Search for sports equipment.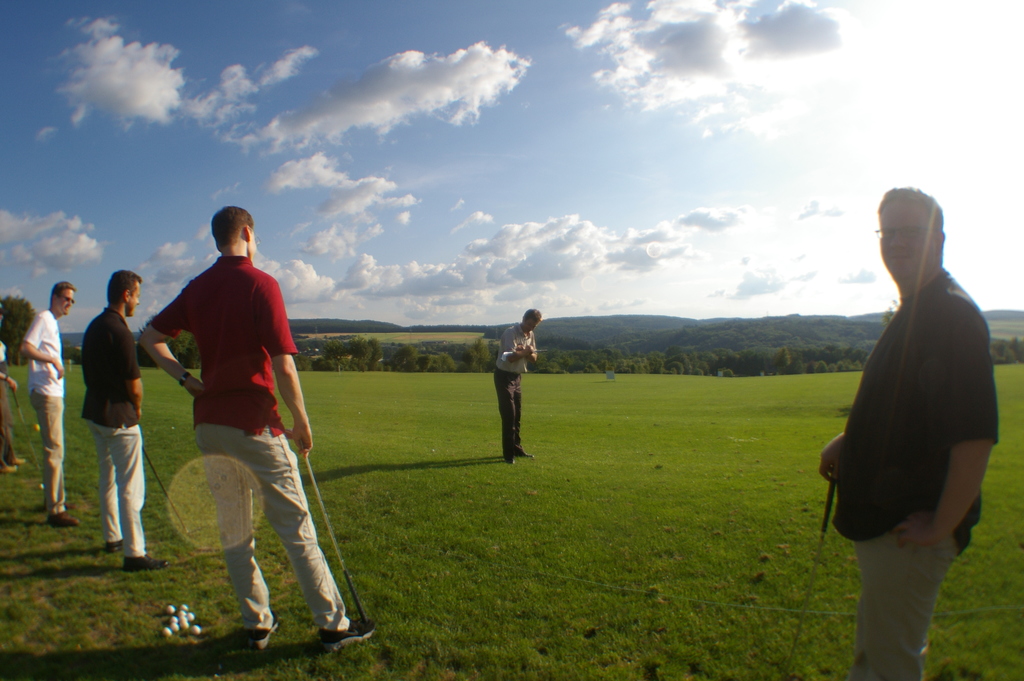
Found at [left=501, top=349, right=548, bottom=363].
